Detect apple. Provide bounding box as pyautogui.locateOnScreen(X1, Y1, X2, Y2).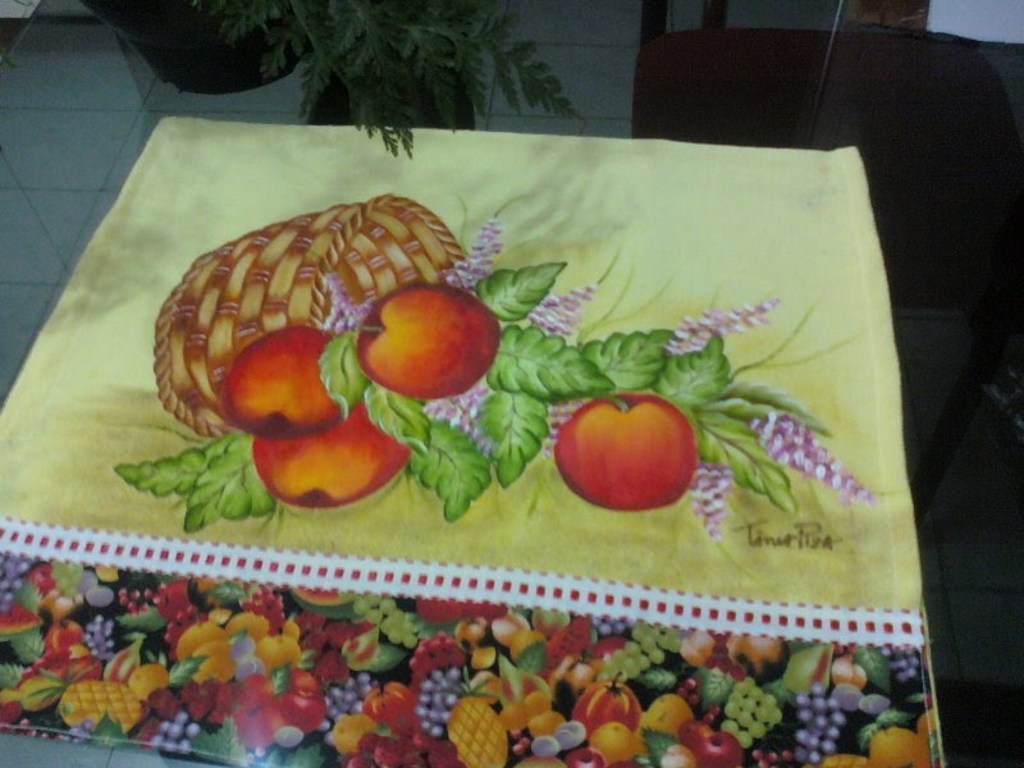
pyautogui.locateOnScreen(278, 687, 323, 727).
